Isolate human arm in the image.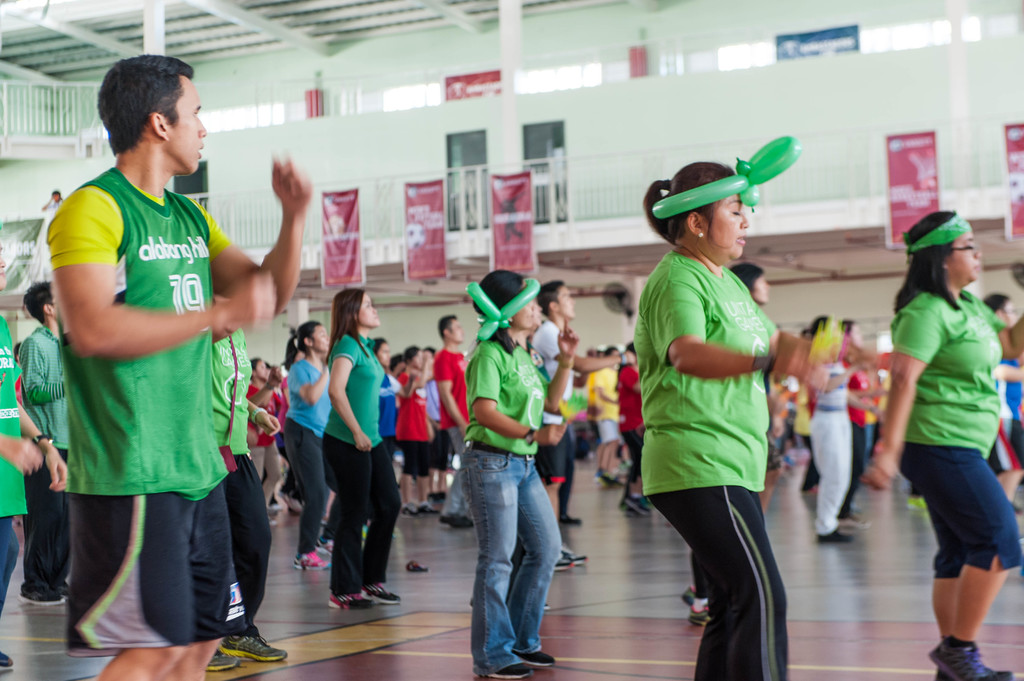
Isolated region: bbox=[292, 357, 332, 413].
